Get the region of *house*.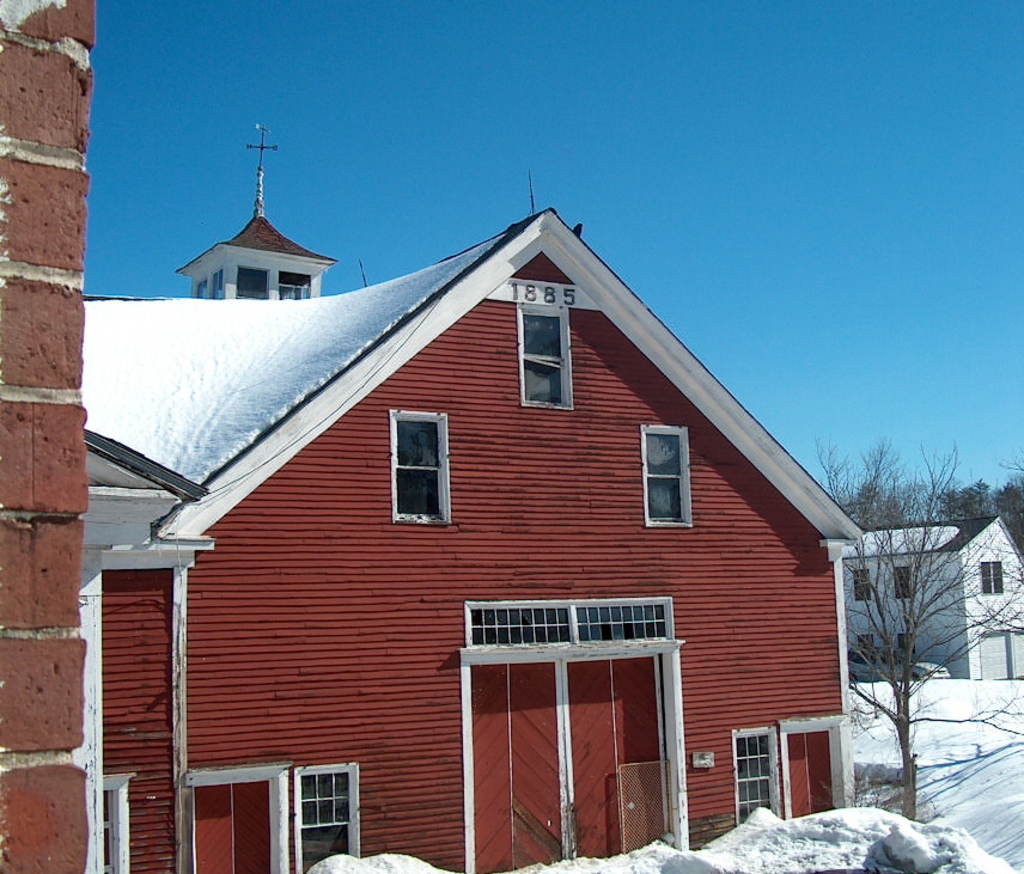
select_region(846, 508, 1023, 689).
